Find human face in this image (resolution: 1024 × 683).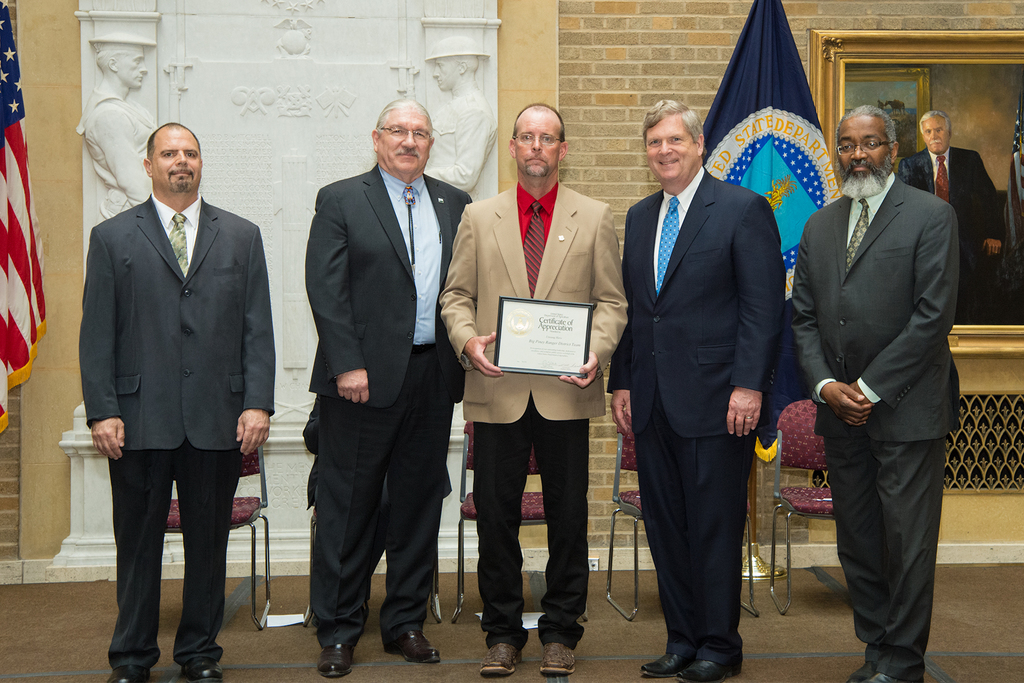
x1=116, y1=45, x2=147, y2=88.
